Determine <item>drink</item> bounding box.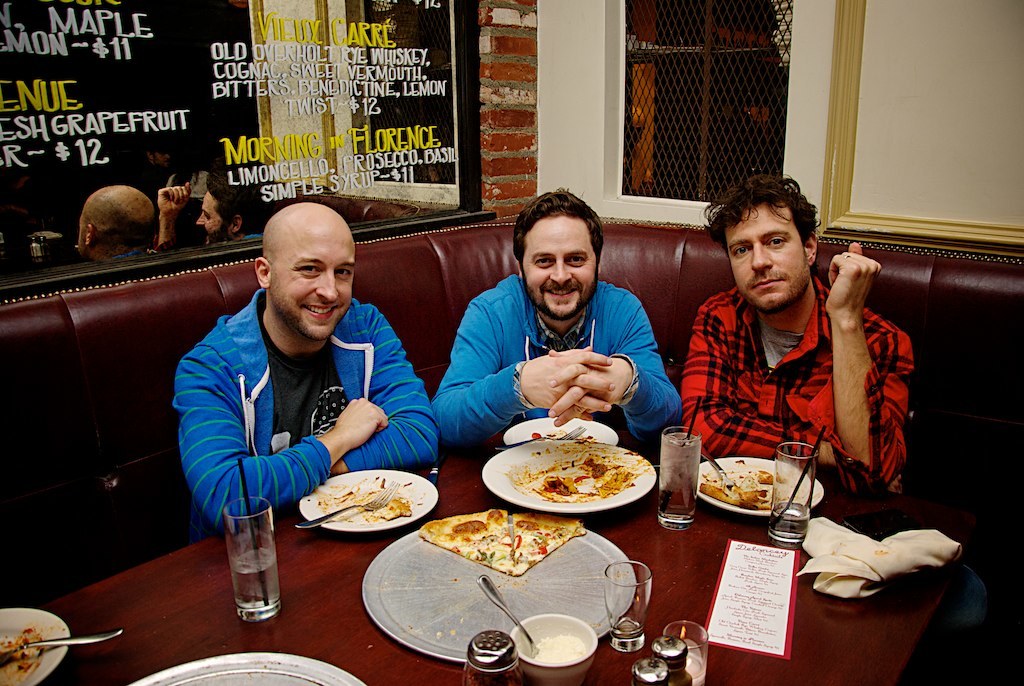
Determined: BBox(210, 494, 273, 626).
